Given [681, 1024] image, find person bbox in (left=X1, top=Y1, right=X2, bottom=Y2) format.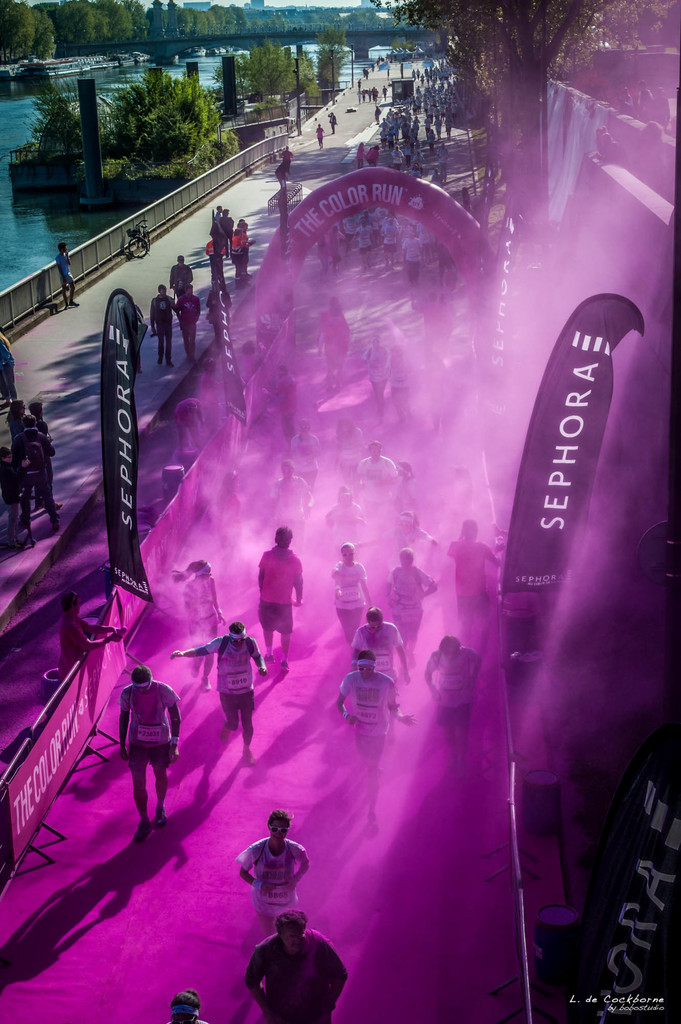
(left=173, top=282, right=200, bottom=365).
